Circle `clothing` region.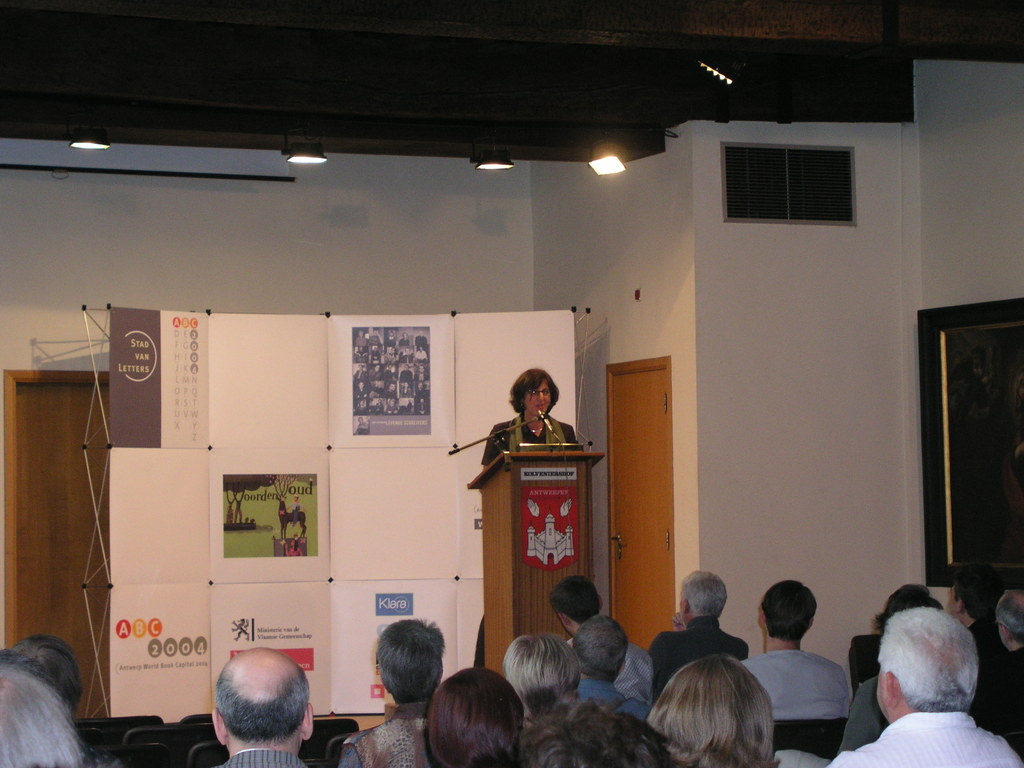
Region: crop(977, 648, 1023, 755).
